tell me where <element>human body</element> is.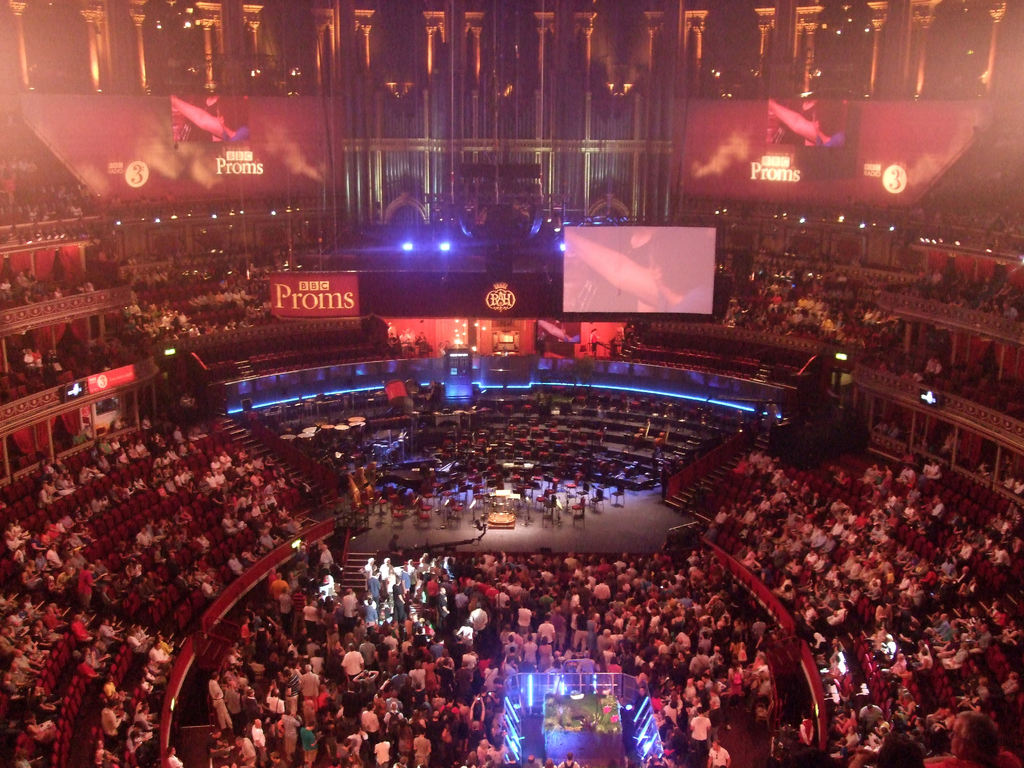
<element>human body</element> is at (486, 664, 499, 687).
